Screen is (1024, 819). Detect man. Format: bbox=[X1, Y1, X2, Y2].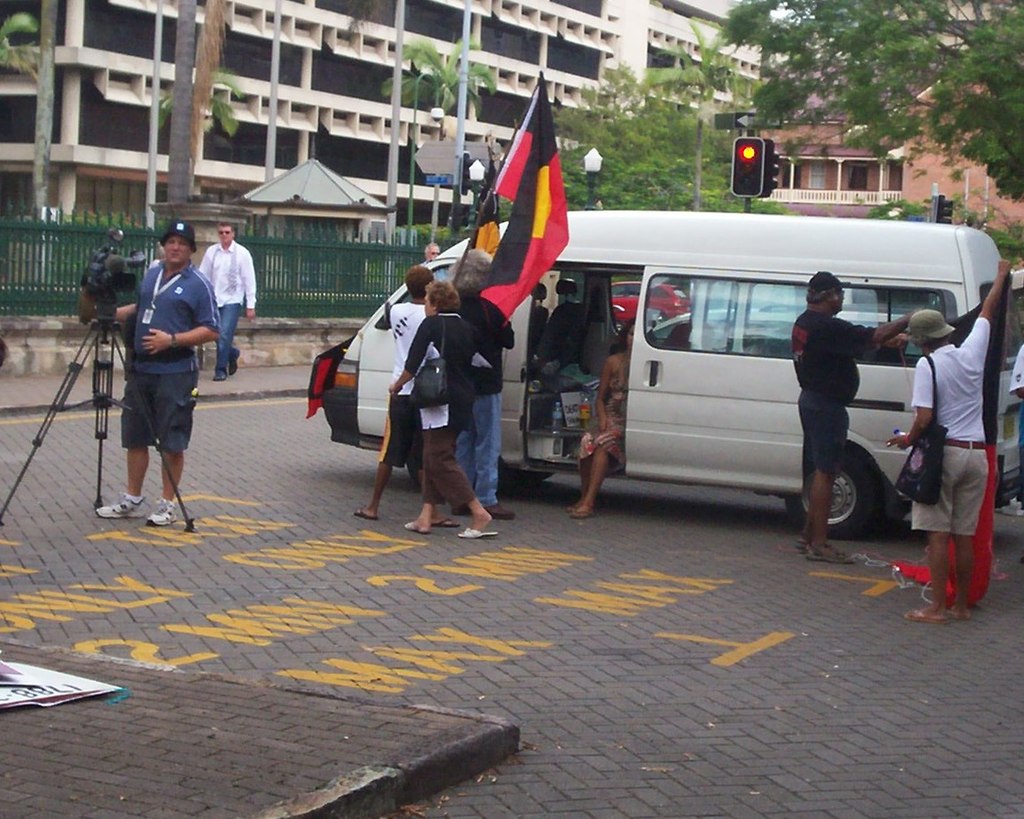
bbox=[91, 219, 232, 535].
